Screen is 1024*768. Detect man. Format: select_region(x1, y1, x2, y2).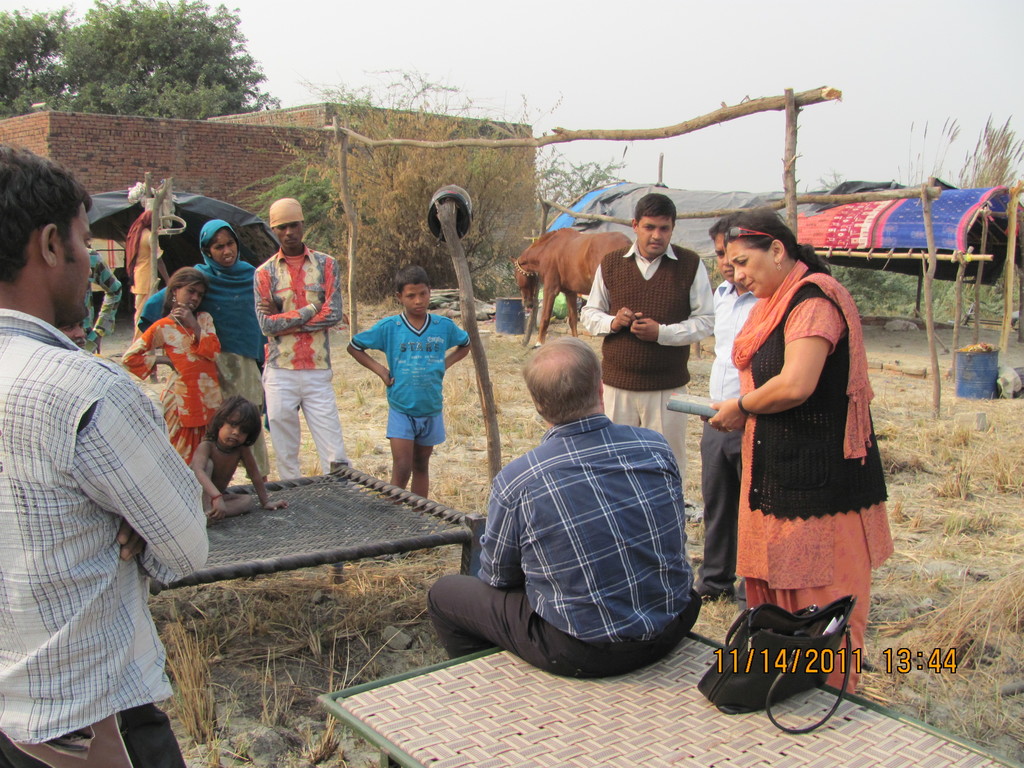
select_region(689, 206, 762, 618).
